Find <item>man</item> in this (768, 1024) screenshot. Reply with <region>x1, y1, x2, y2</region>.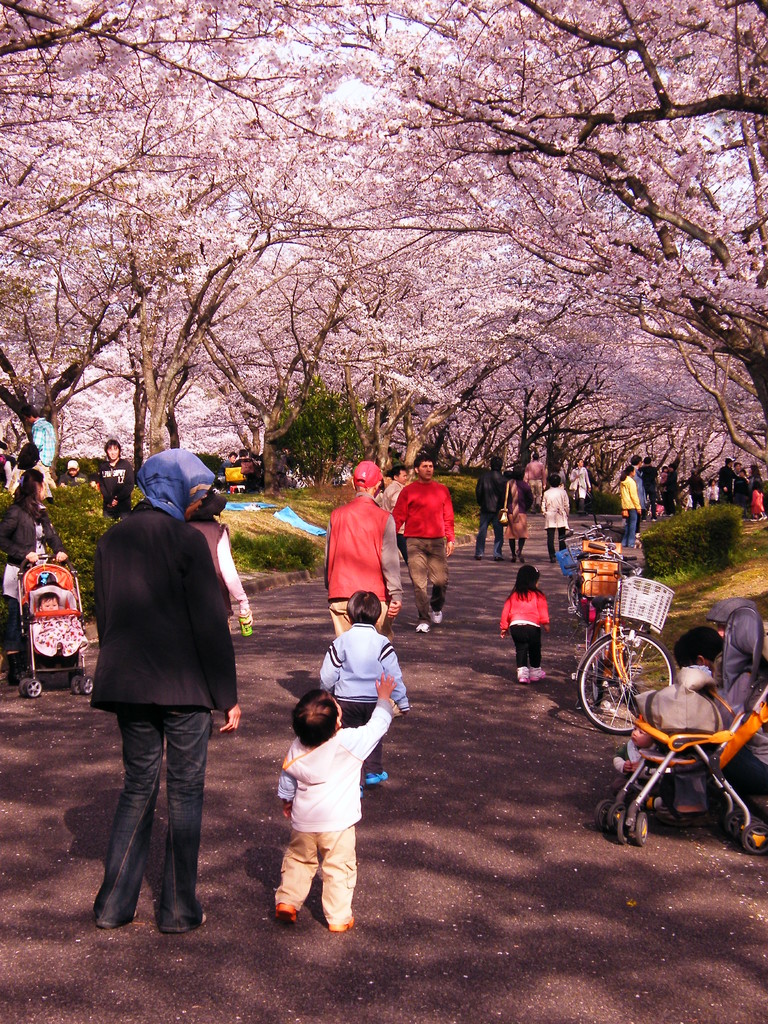
<region>75, 441, 253, 939</region>.
